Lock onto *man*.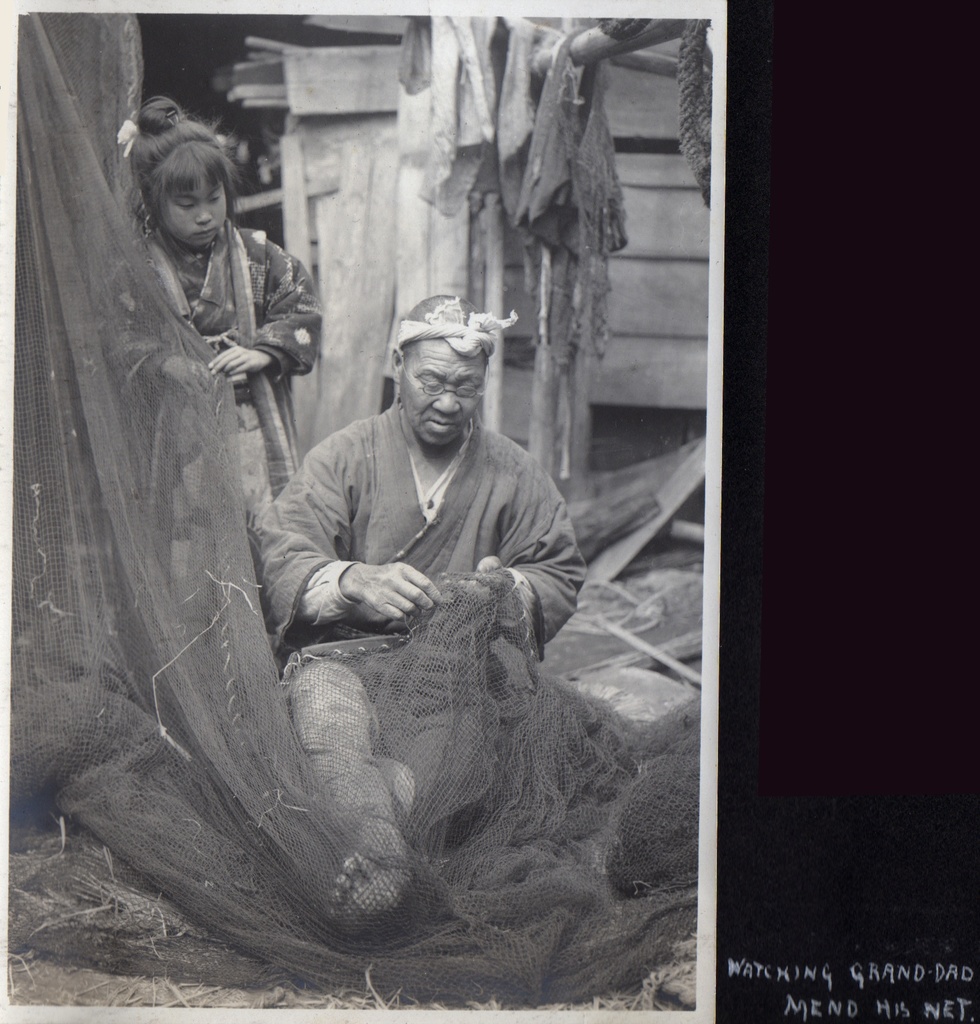
Locked: BBox(282, 294, 587, 916).
